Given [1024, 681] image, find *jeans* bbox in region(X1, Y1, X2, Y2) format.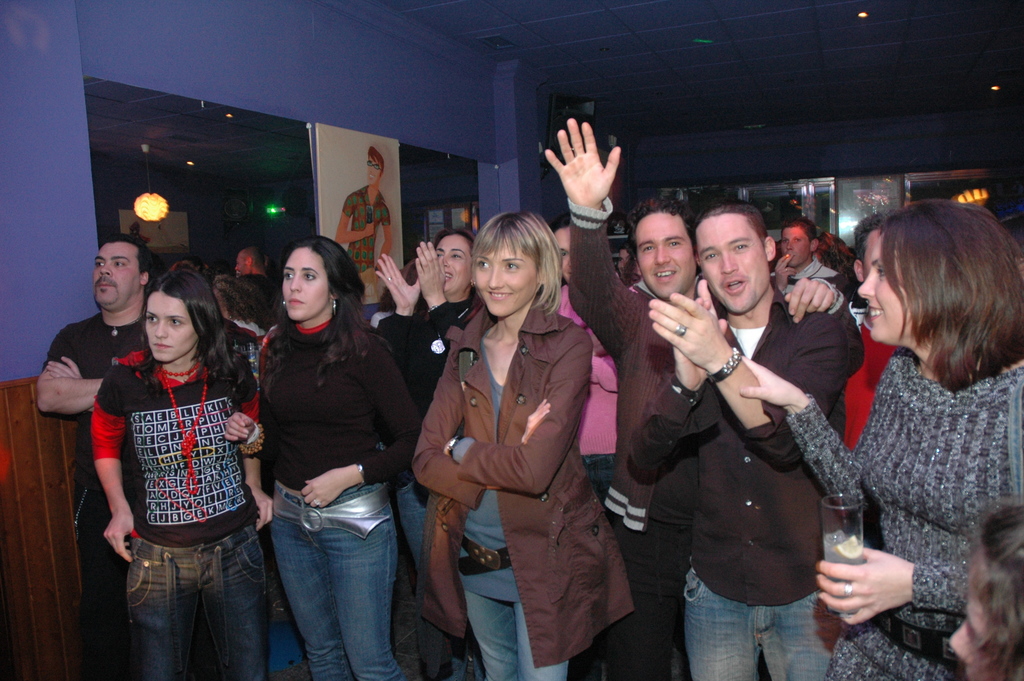
region(461, 561, 579, 677).
